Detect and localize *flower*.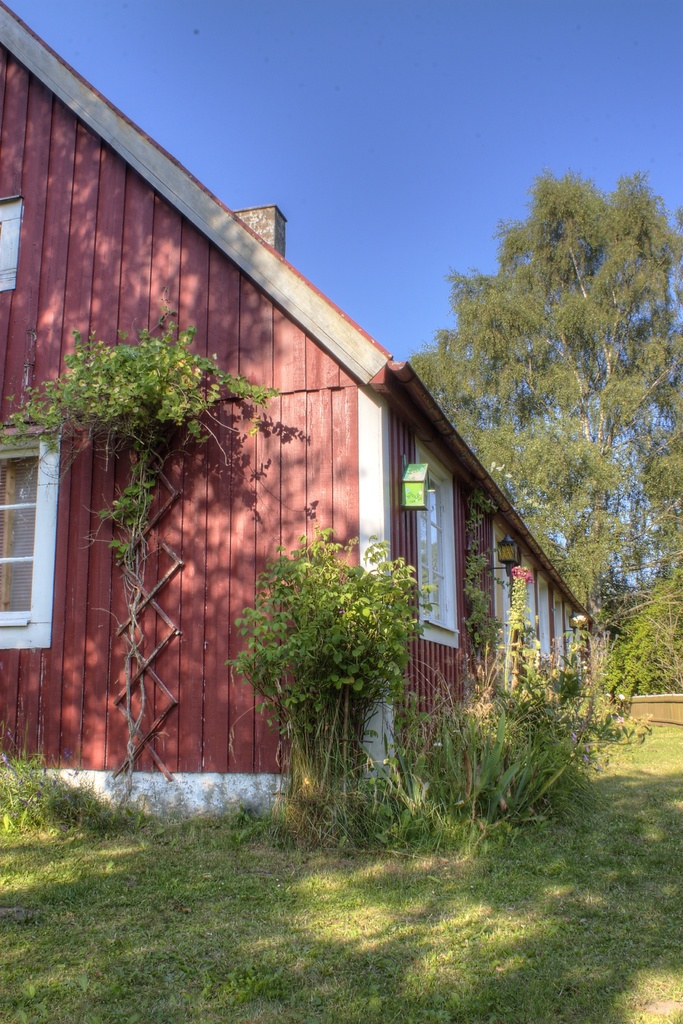
Localized at bbox(514, 558, 530, 588).
